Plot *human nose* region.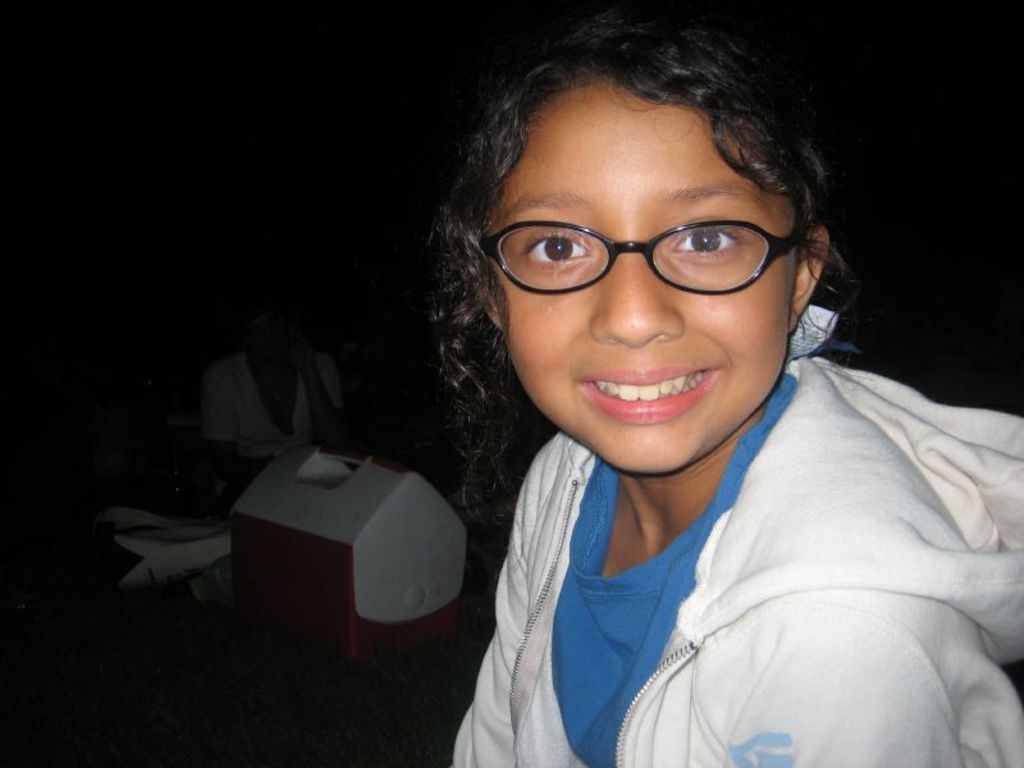
Plotted at <region>586, 237, 684, 352</region>.
